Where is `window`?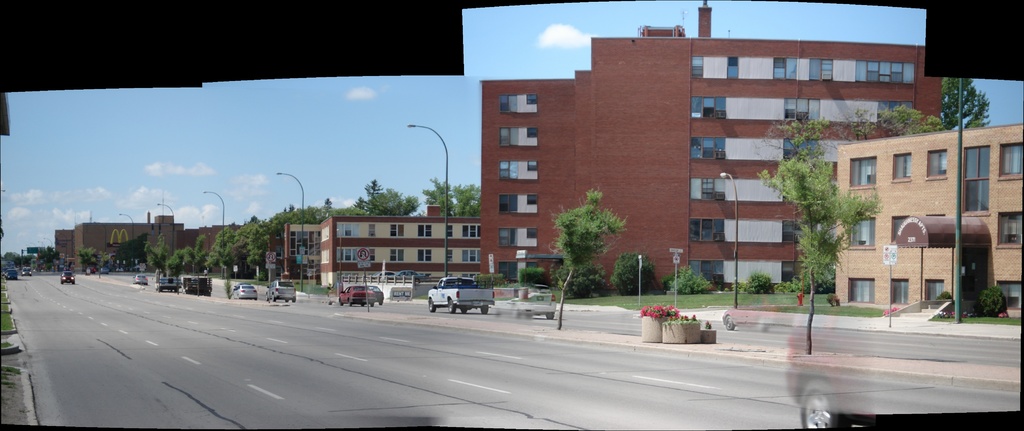
x1=417 y1=223 x2=434 y2=239.
